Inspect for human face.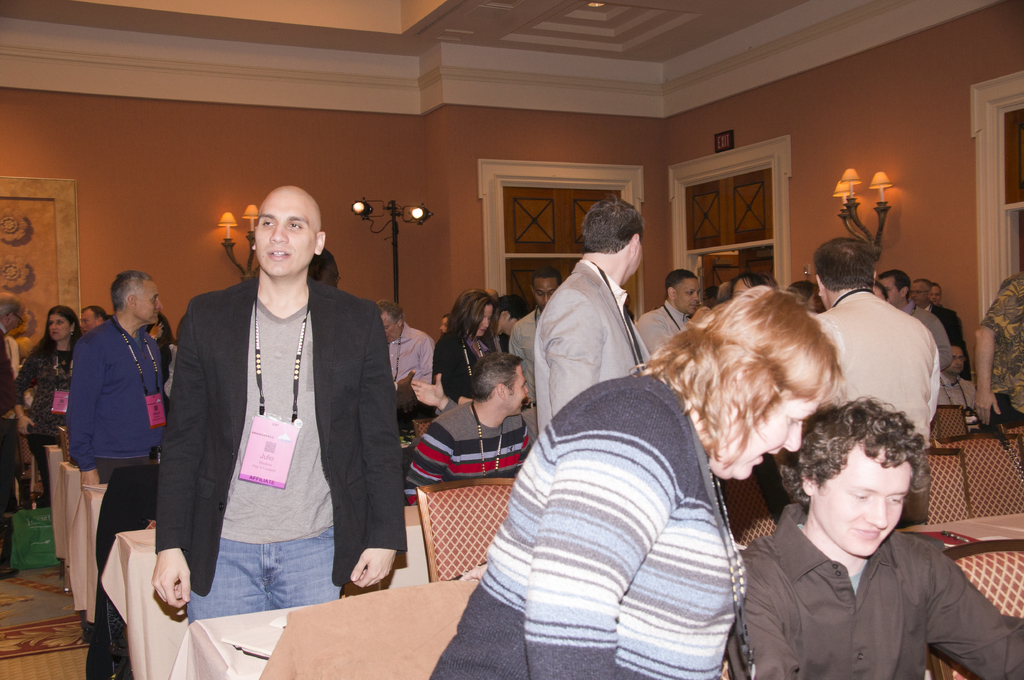
Inspection: [x1=474, y1=306, x2=493, y2=338].
